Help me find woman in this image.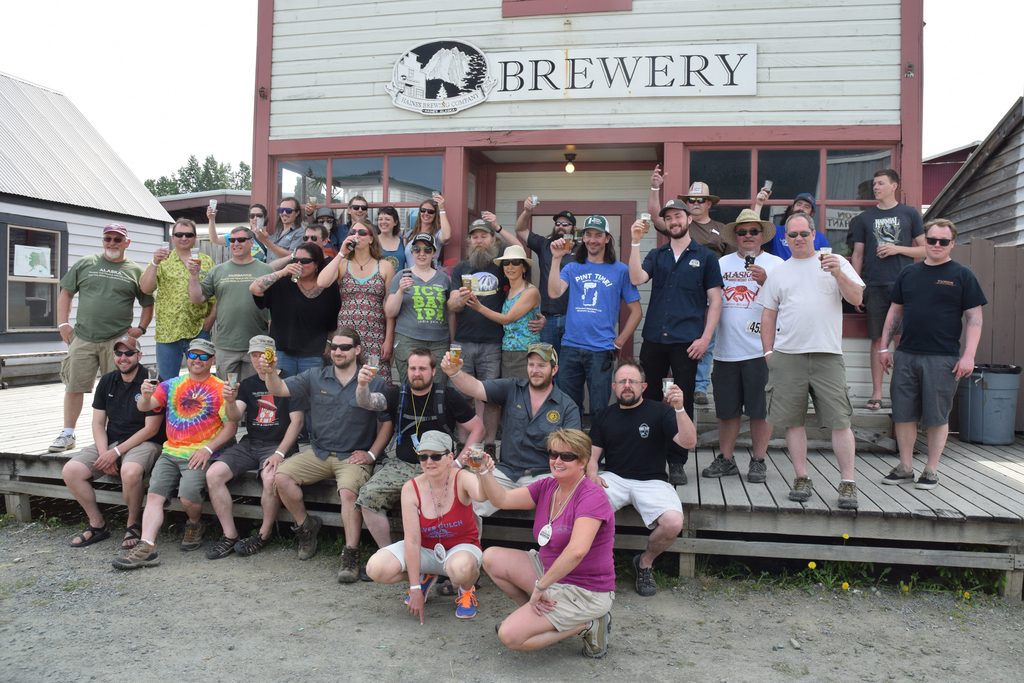
Found it: box=[374, 205, 403, 278].
